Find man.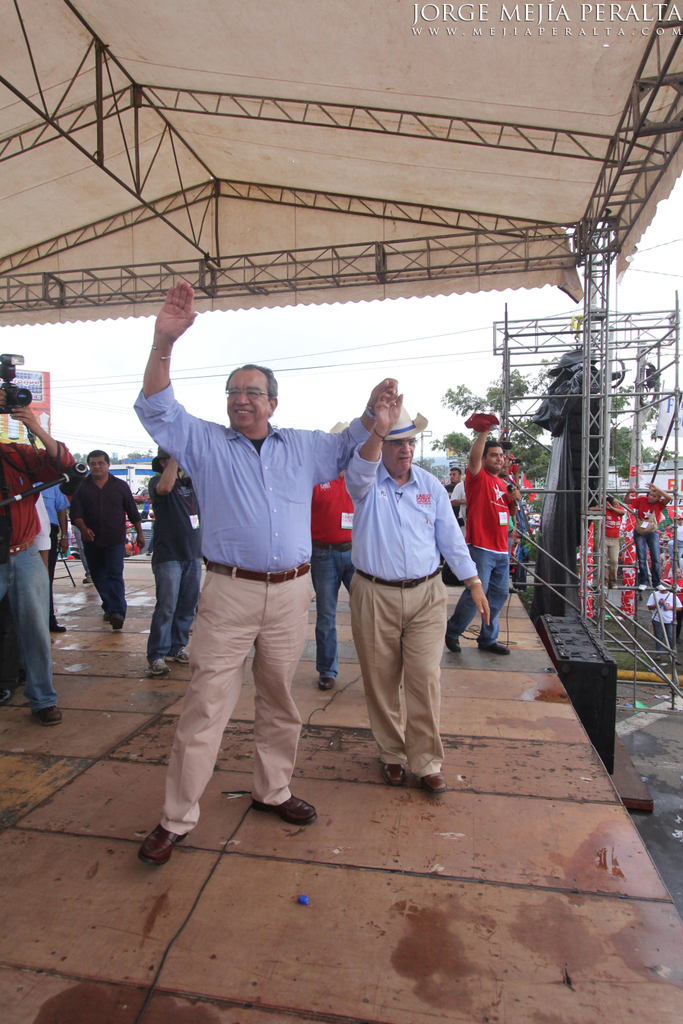
135:281:418:871.
